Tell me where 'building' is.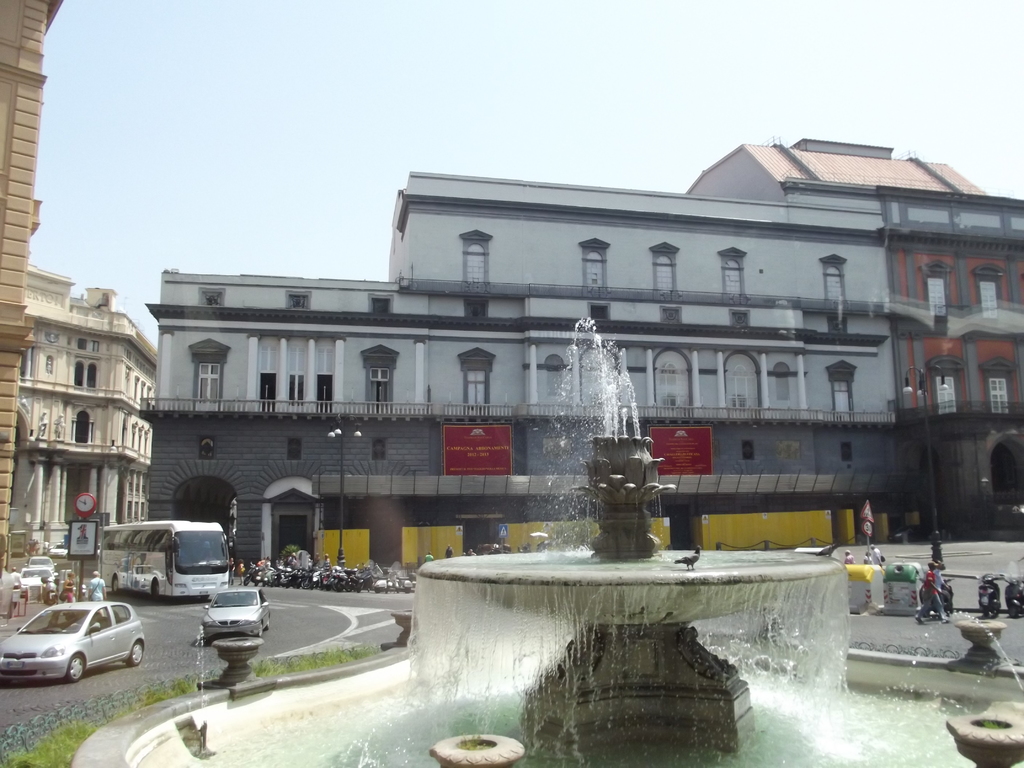
'building' is at locate(0, 0, 67, 606).
